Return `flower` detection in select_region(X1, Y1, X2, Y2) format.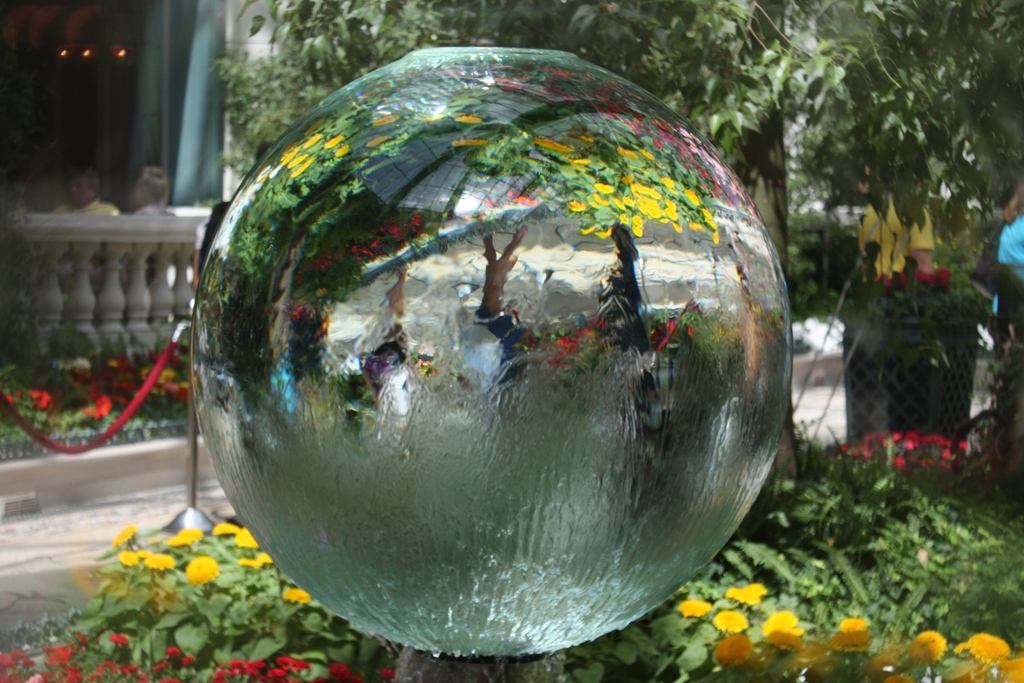
select_region(136, 548, 154, 557).
